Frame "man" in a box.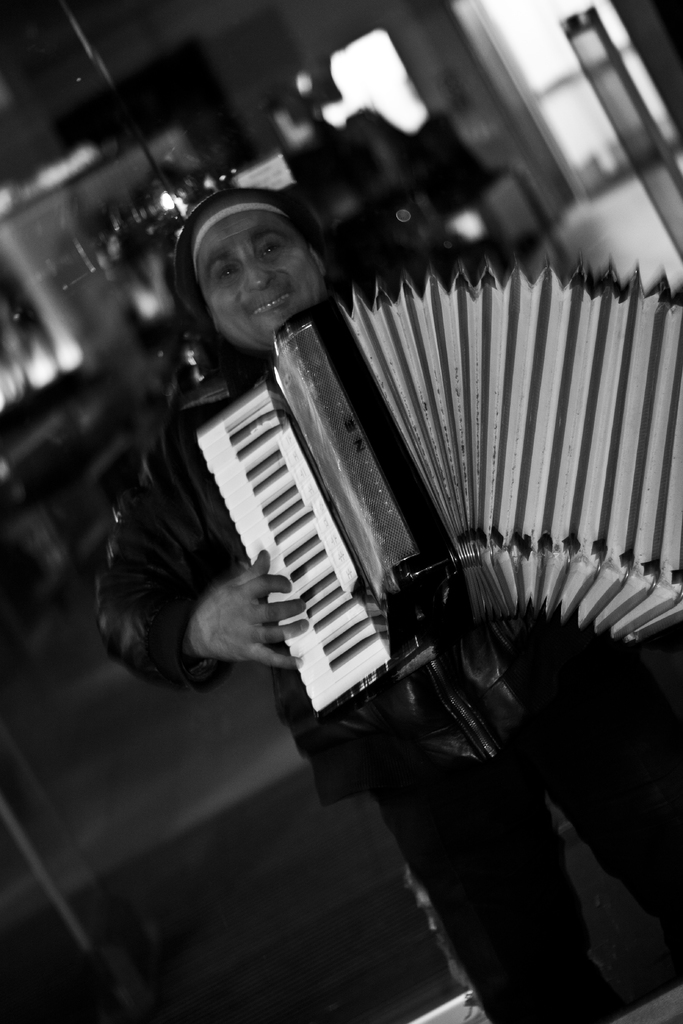
x1=97 y1=194 x2=682 y2=1023.
